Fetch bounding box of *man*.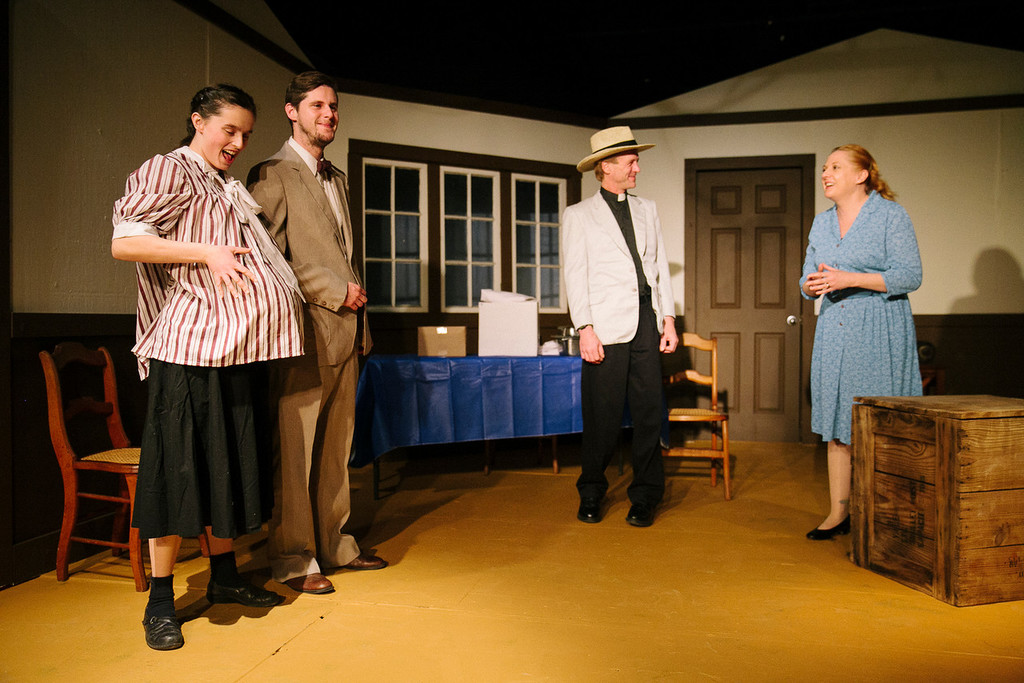
Bbox: (left=223, top=41, right=362, bottom=628).
